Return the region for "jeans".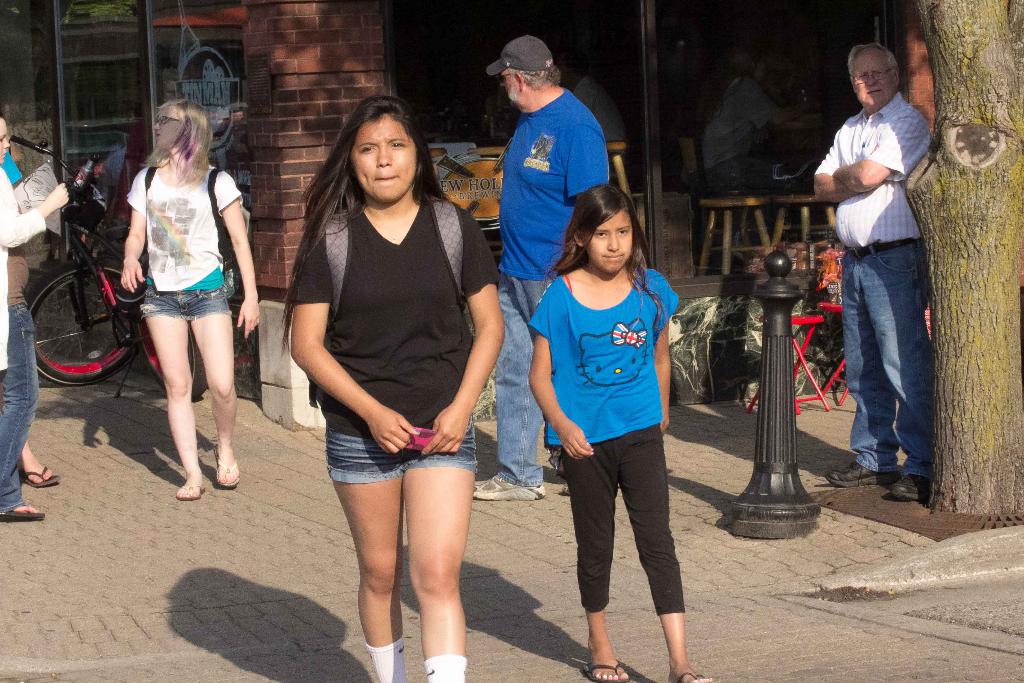
[851, 210, 943, 506].
